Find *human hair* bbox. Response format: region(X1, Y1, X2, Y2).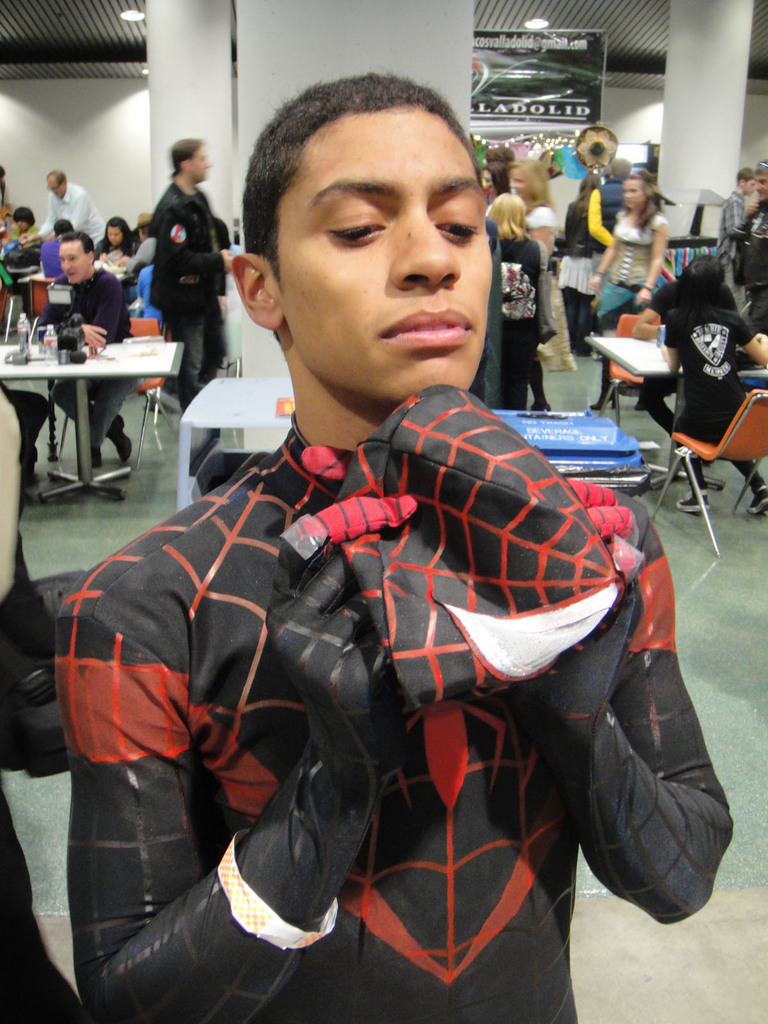
region(691, 252, 724, 285).
